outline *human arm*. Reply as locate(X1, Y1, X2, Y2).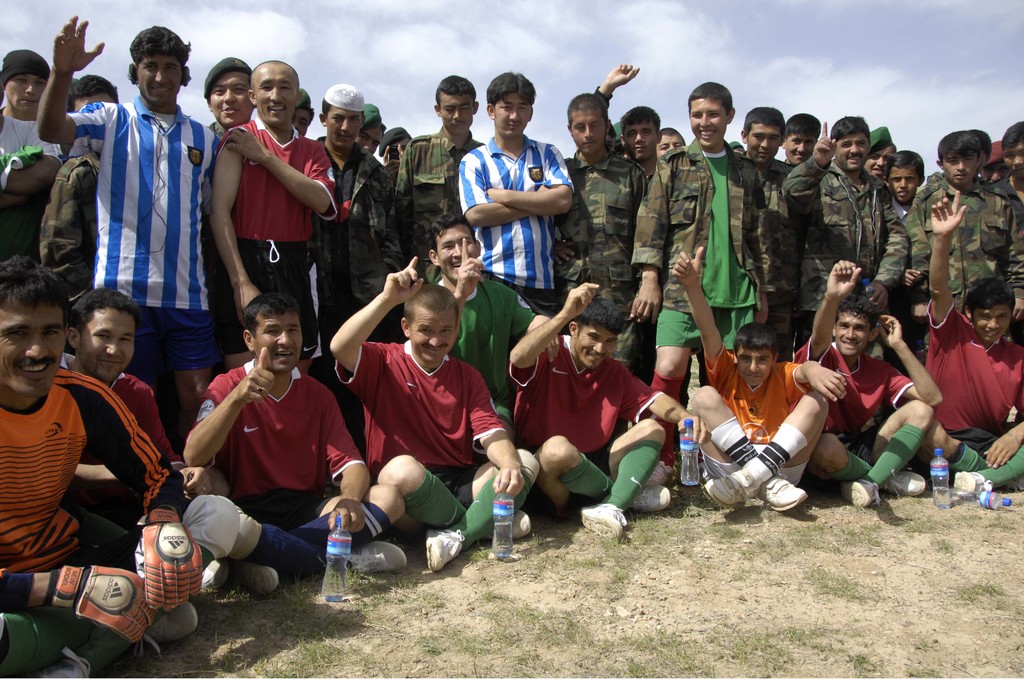
locate(746, 173, 770, 327).
